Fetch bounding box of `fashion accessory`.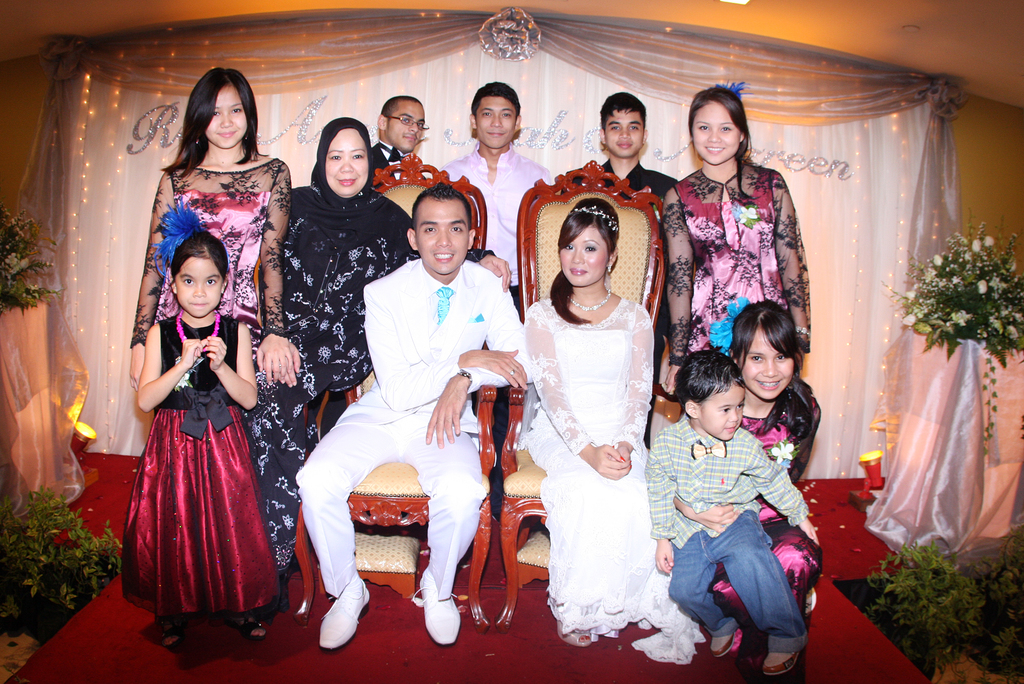
Bbox: 566:202:620:233.
